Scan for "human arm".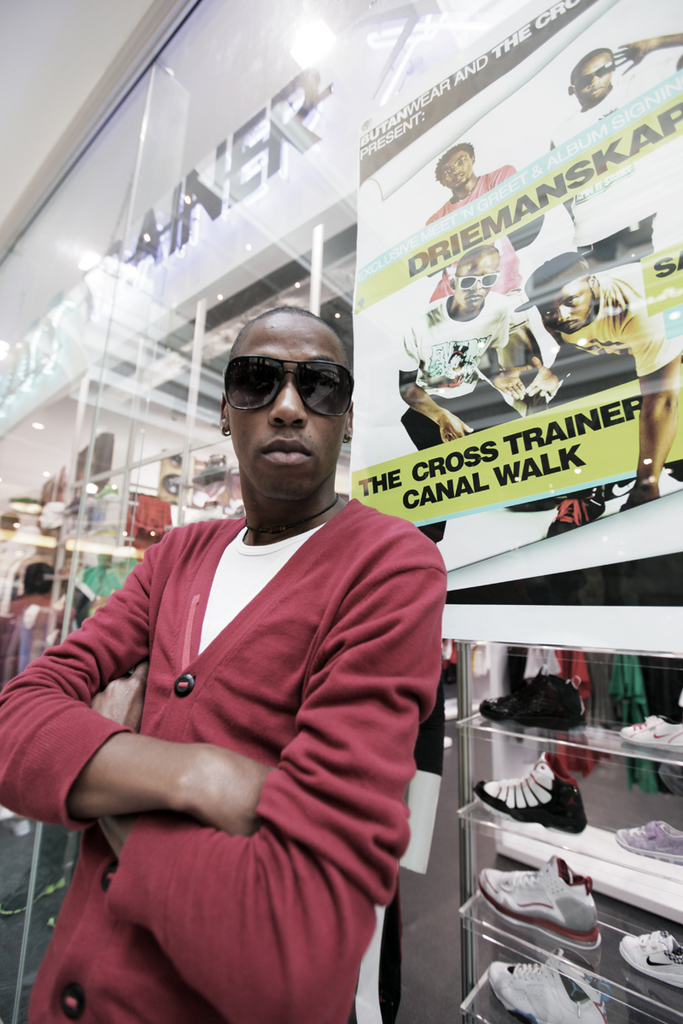
Scan result: <box>609,35,682,74</box>.
